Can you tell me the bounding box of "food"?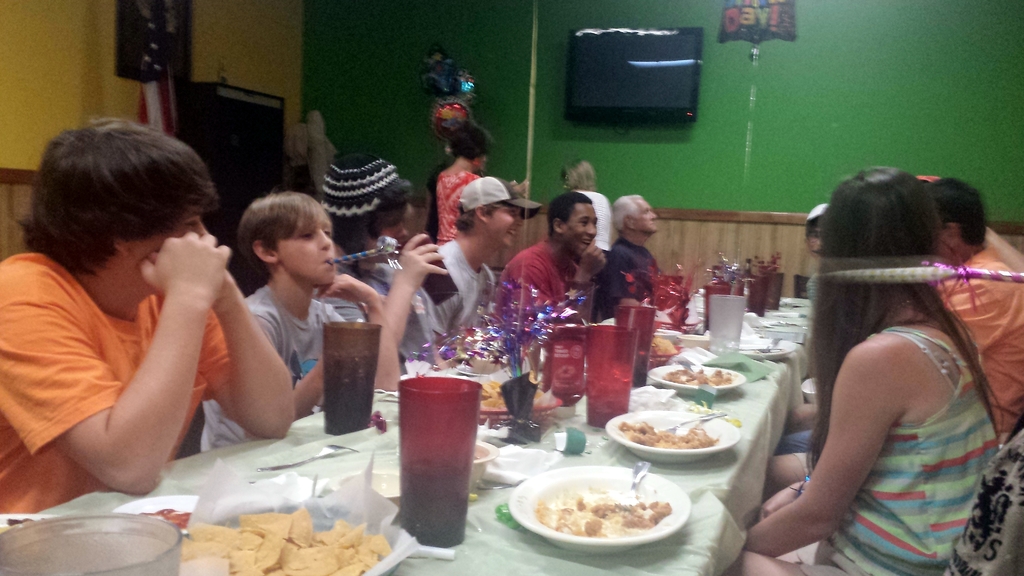
[481,378,552,415].
